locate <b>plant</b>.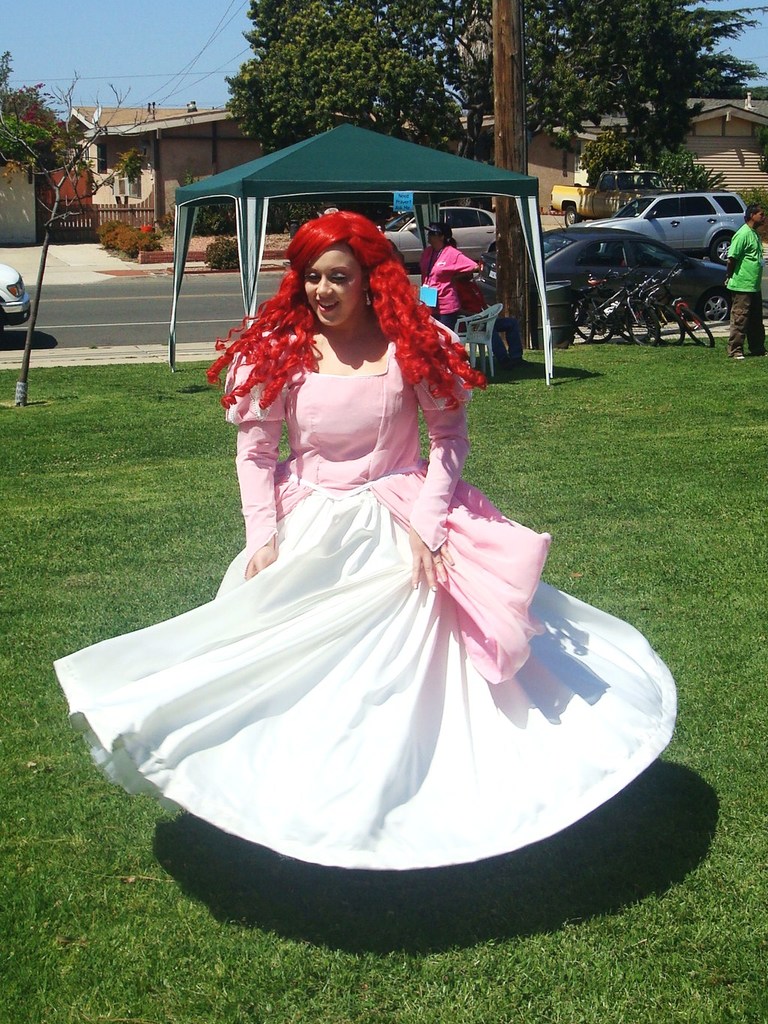
Bounding box: [left=89, top=215, right=165, bottom=265].
